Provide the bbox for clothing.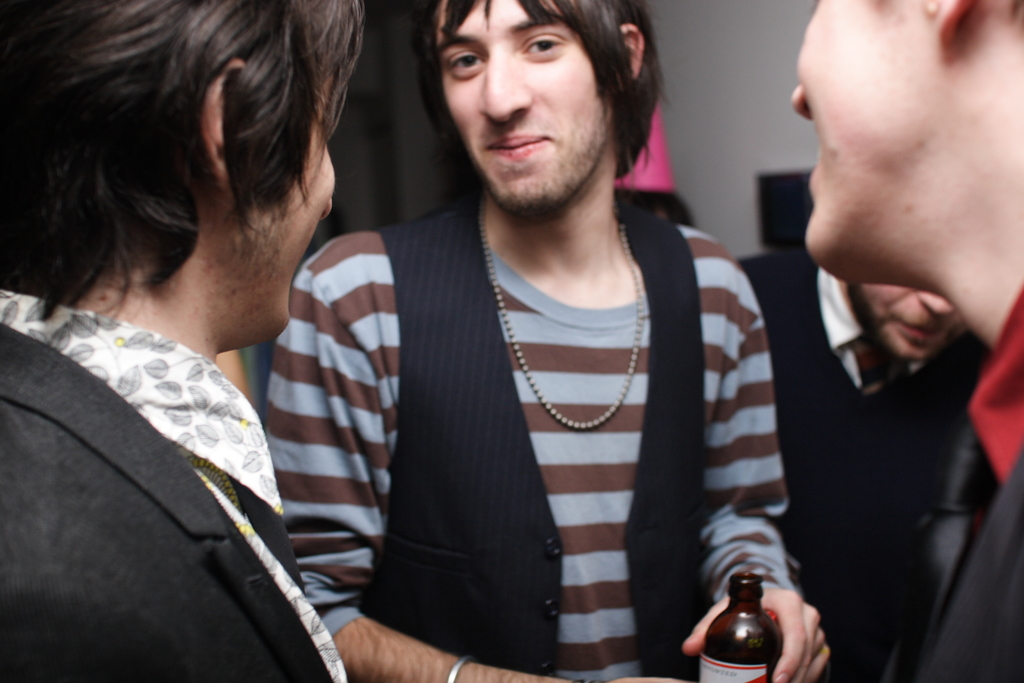
crop(923, 280, 1023, 682).
